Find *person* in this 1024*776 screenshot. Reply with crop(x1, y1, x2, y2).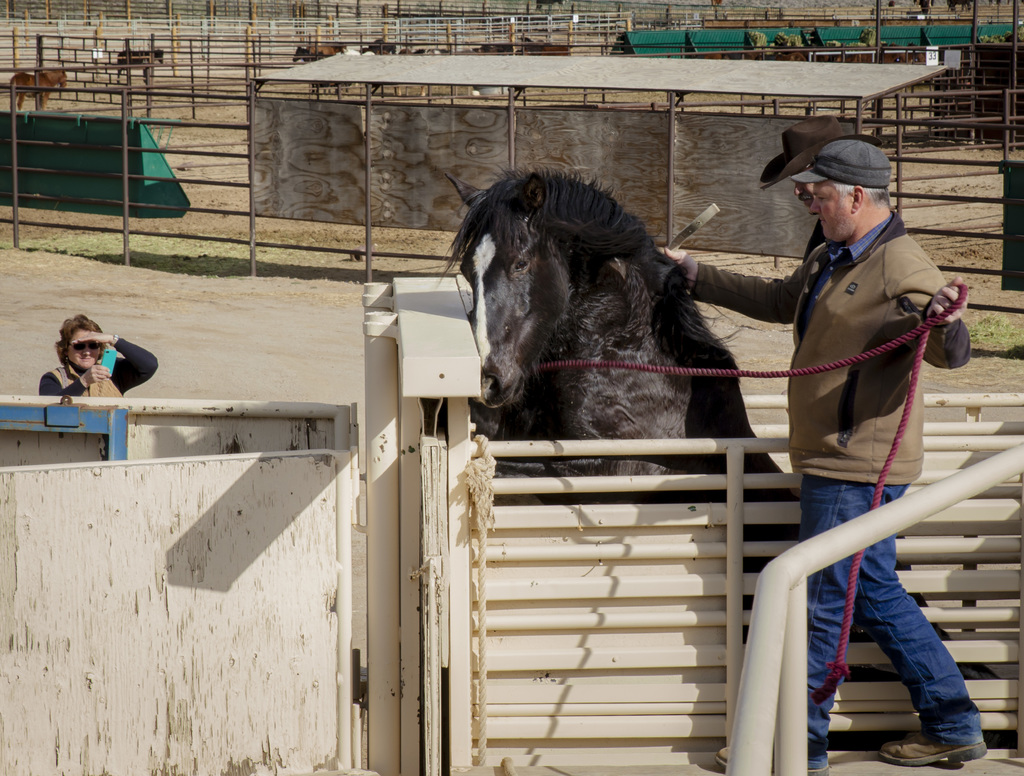
crop(665, 138, 987, 775).
